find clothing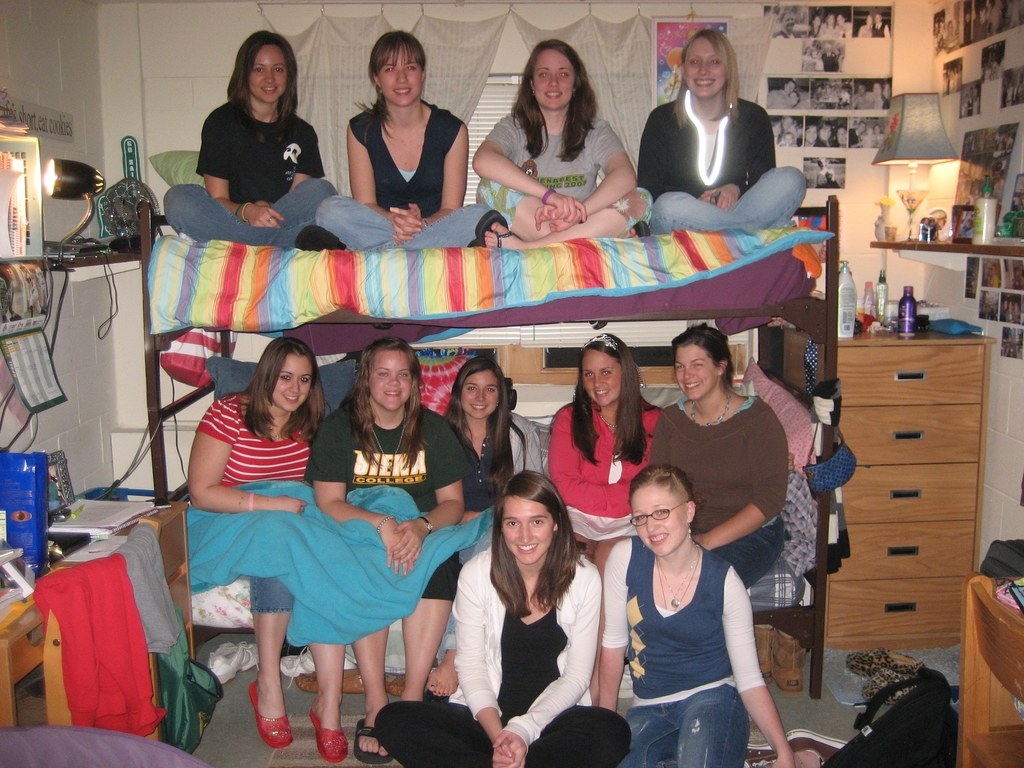
(x1=375, y1=546, x2=630, y2=767)
